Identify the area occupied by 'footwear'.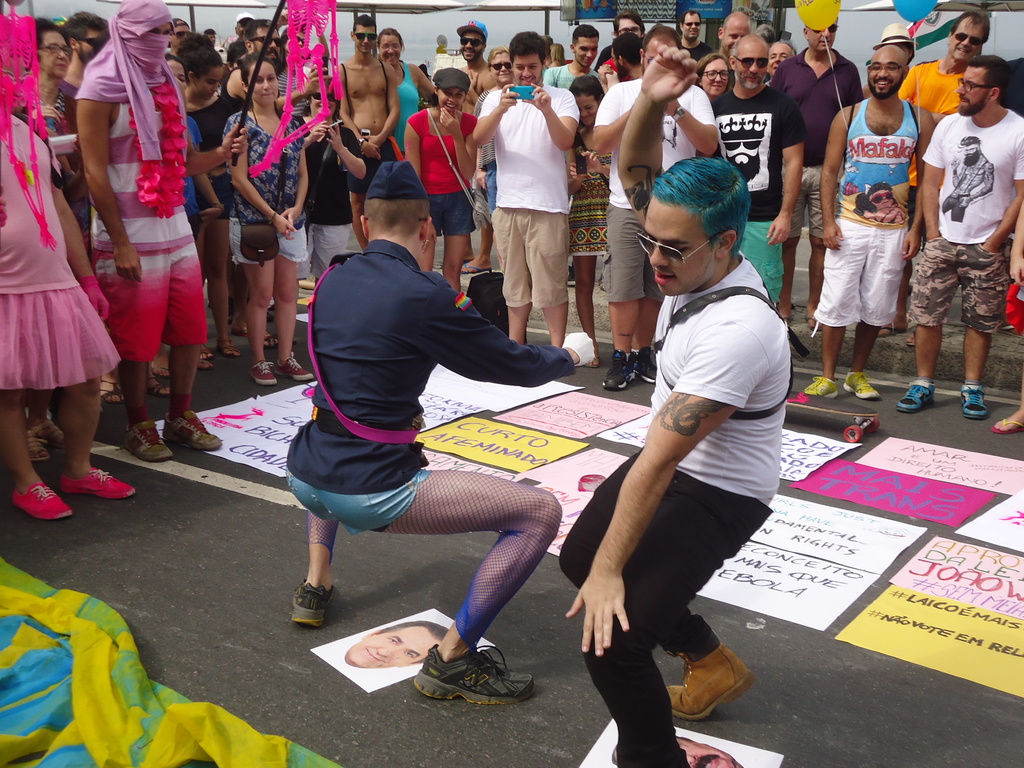
Area: <region>292, 577, 332, 628</region>.
